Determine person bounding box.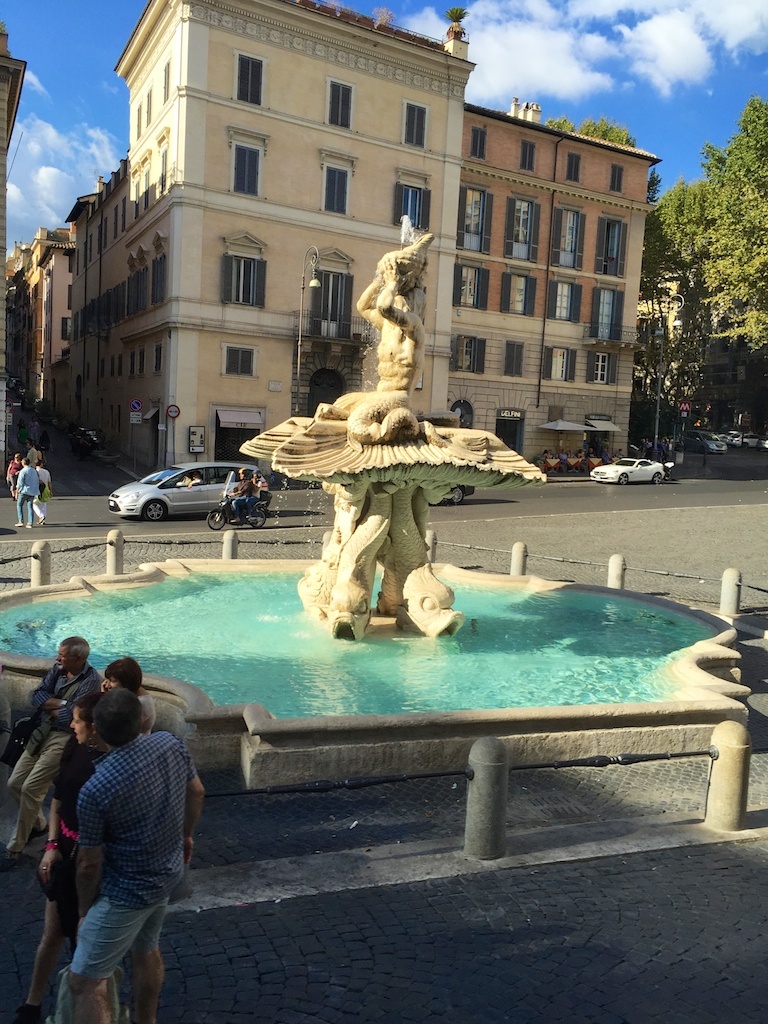
Determined: pyautogui.locateOnScreen(175, 467, 201, 486).
